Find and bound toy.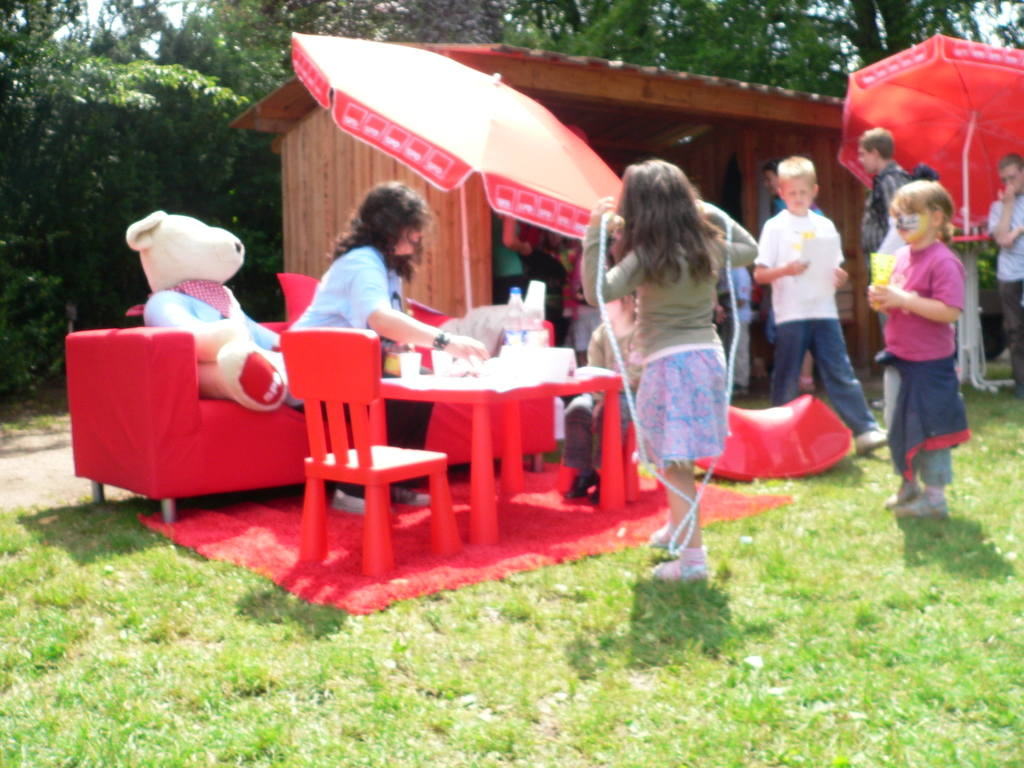
Bound: (124, 209, 307, 412).
